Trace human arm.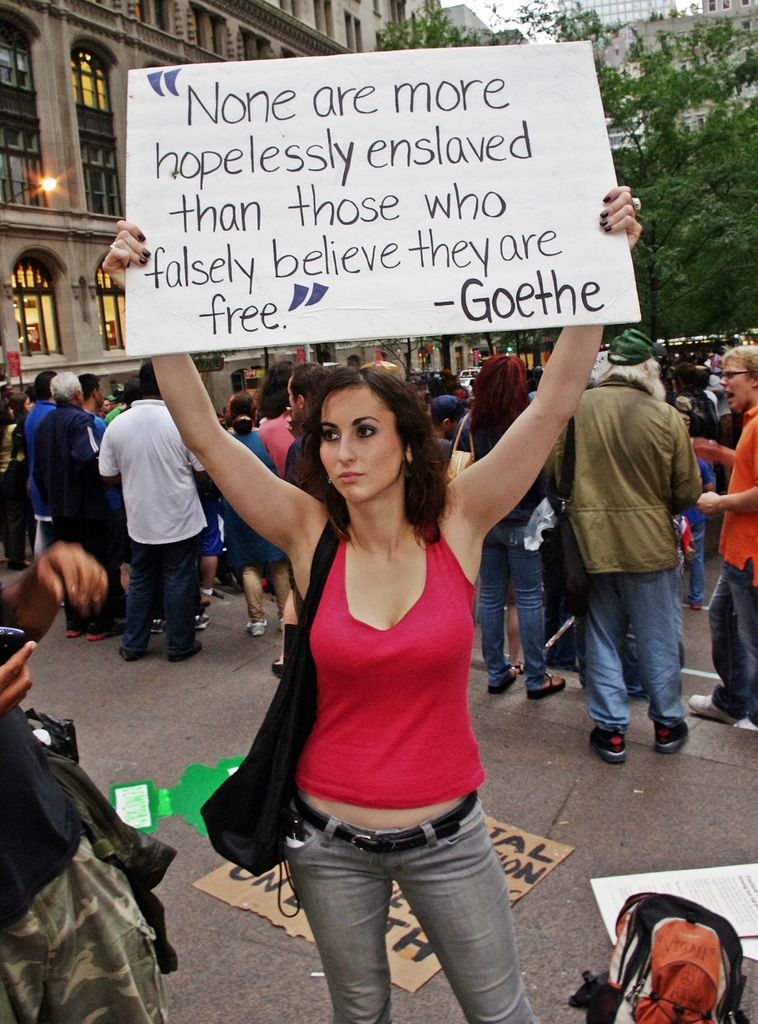
Traced to [x1=100, y1=218, x2=321, y2=569].
